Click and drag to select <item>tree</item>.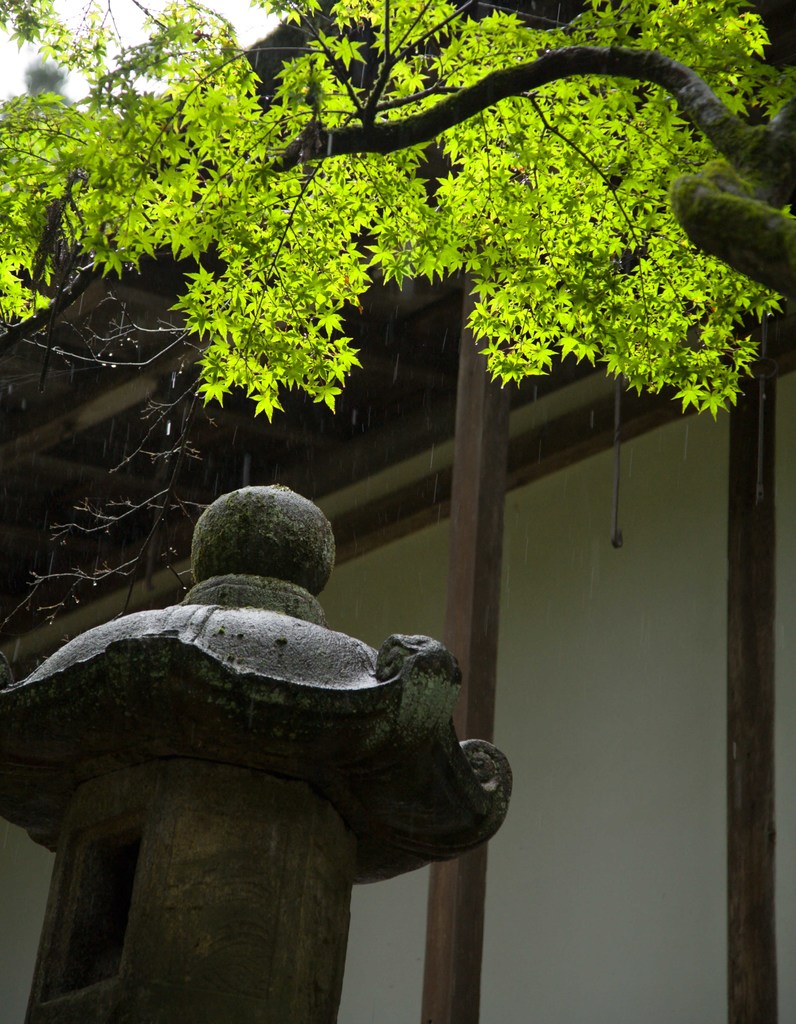
Selection: locate(105, 22, 695, 457).
